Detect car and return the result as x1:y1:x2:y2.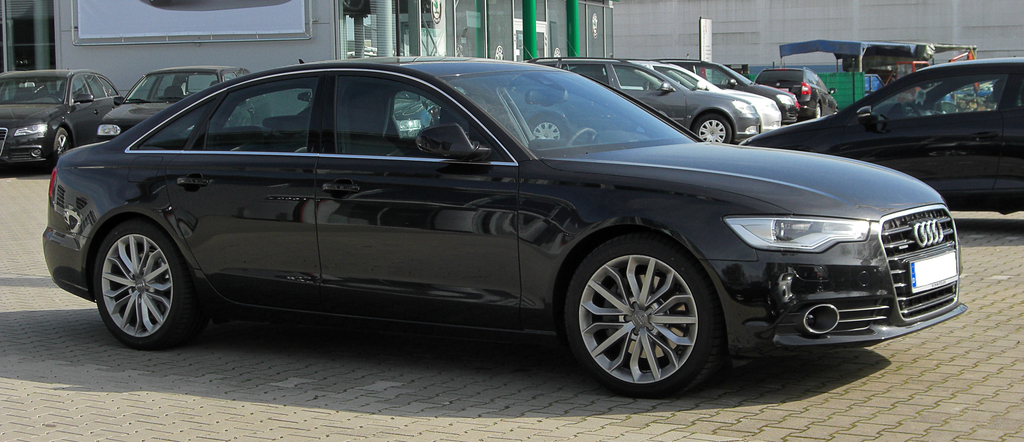
736:55:1023:217.
